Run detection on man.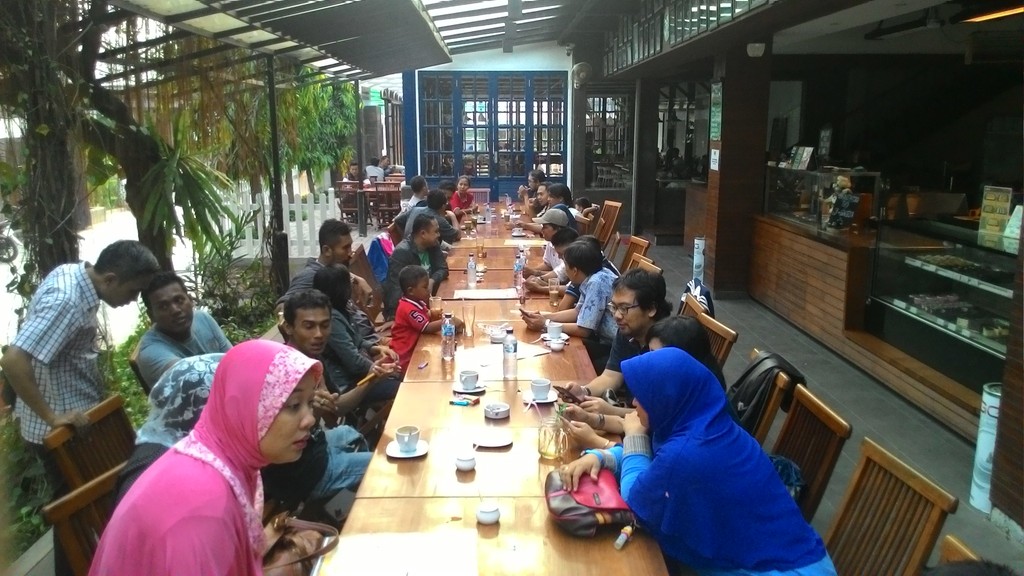
Result: [534, 221, 609, 323].
